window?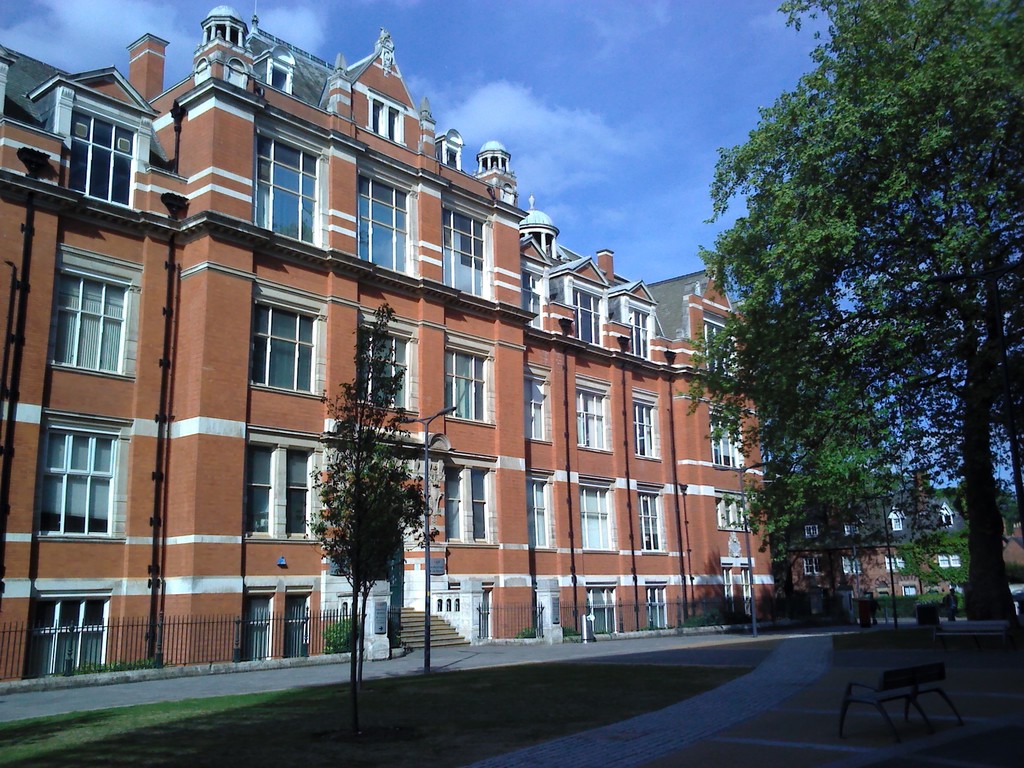
left=363, top=89, right=412, bottom=146
